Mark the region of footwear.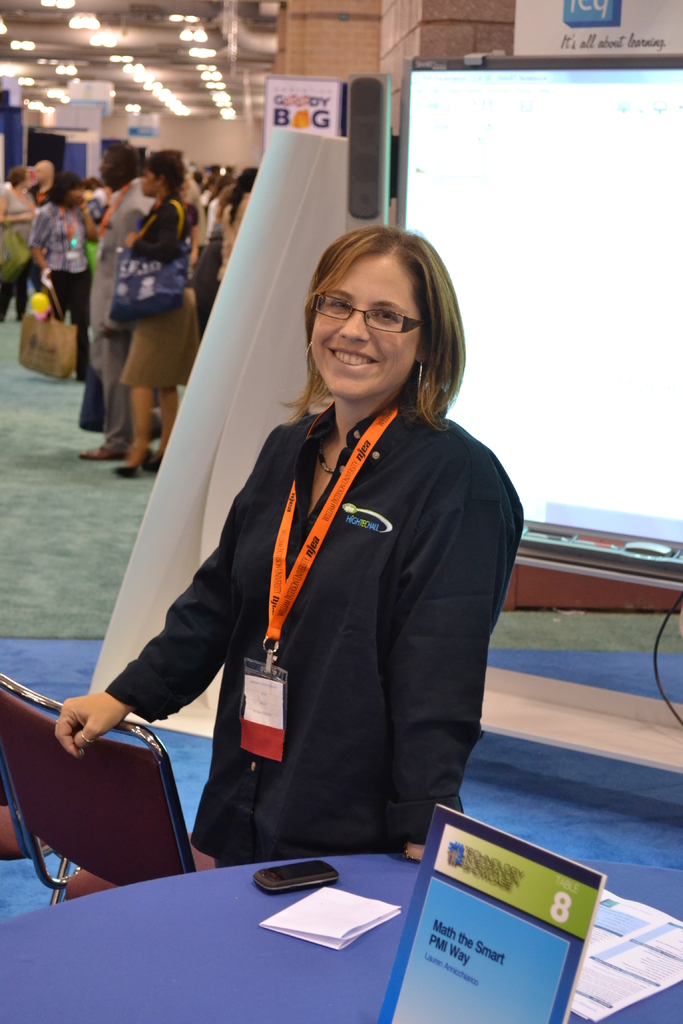
Region: pyautogui.locateOnScreen(108, 461, 142, 483).
